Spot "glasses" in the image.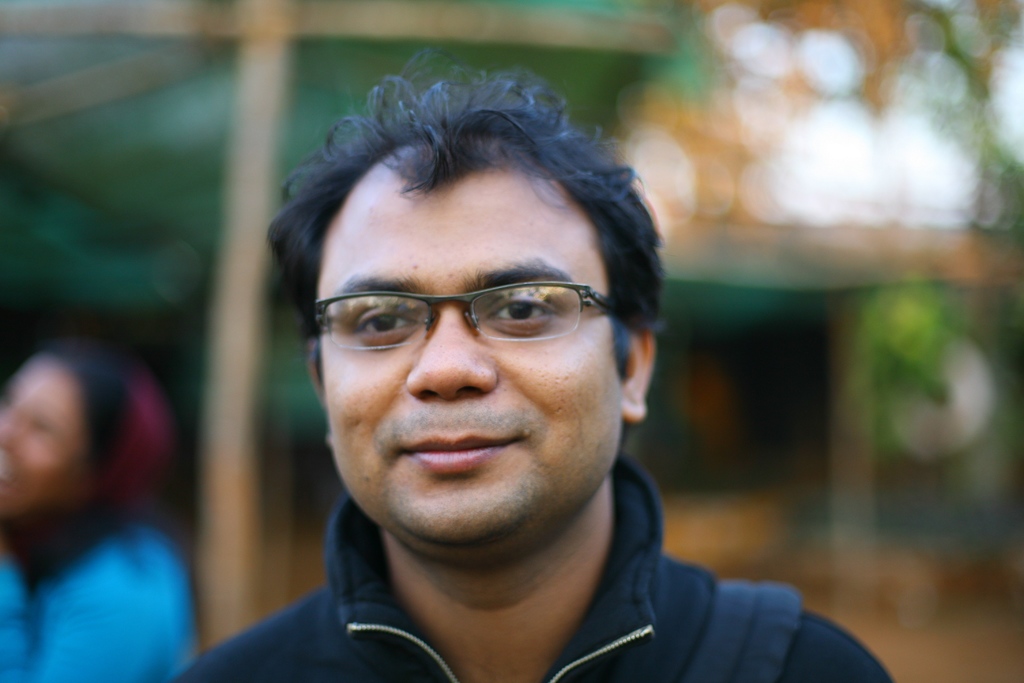
"glasses" found at [x1=307, y1=277, x2=617, y2=357].
